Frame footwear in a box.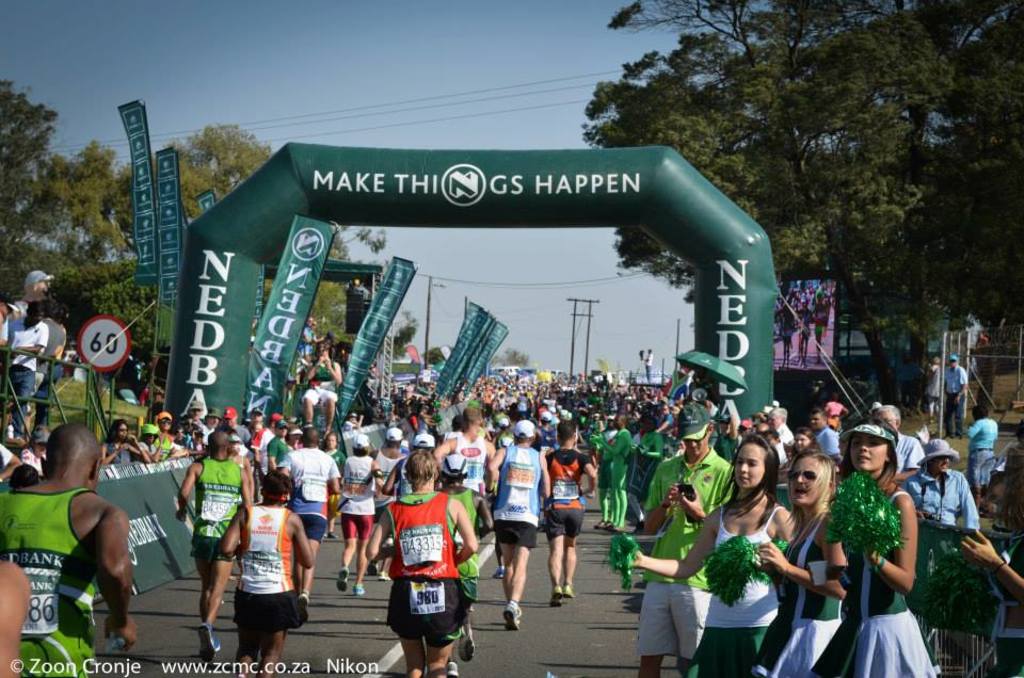
Rect(562, 581, 576, 596).
